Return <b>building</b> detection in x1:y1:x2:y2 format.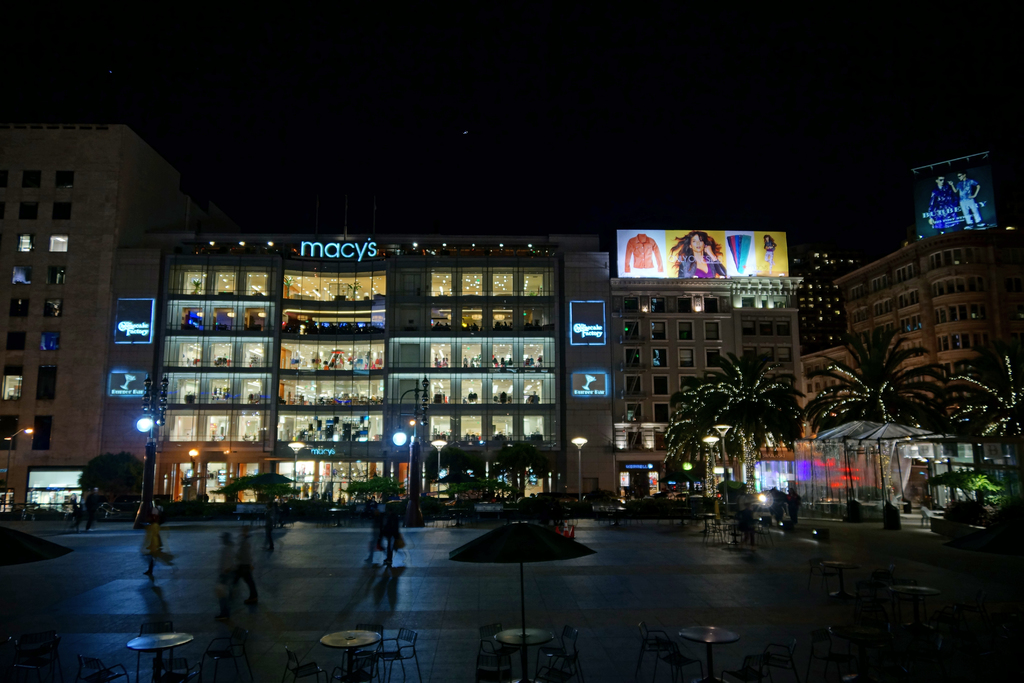
607:229:803:497.
